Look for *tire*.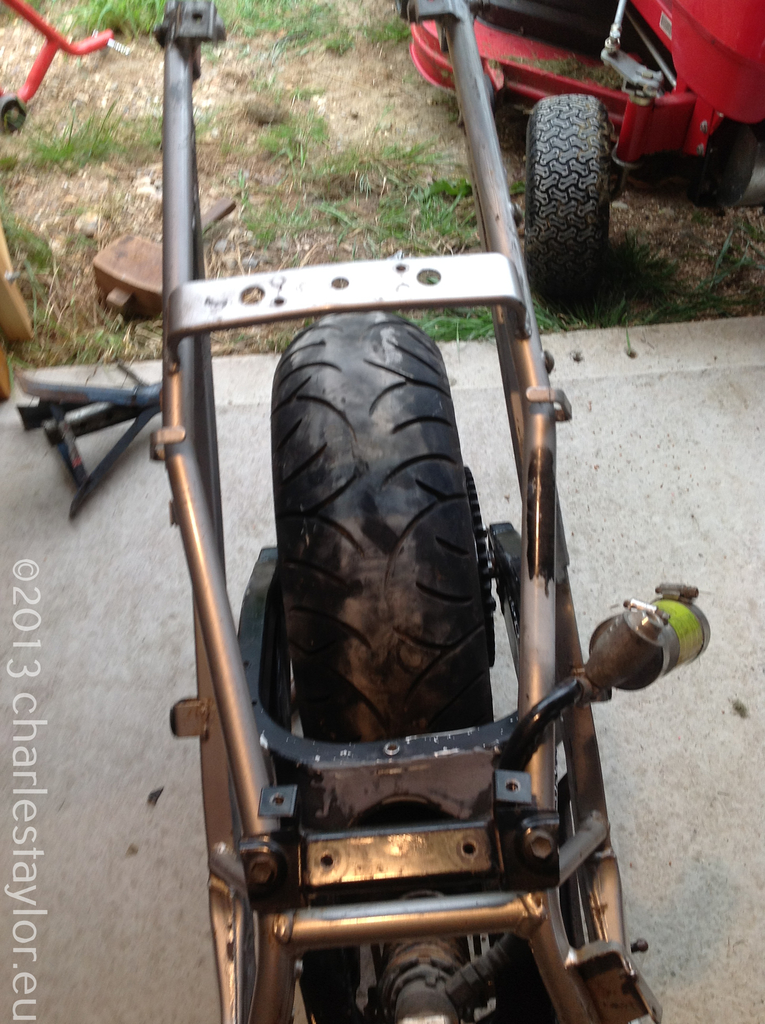
Found: bbox(272, 307, 506, 986).
